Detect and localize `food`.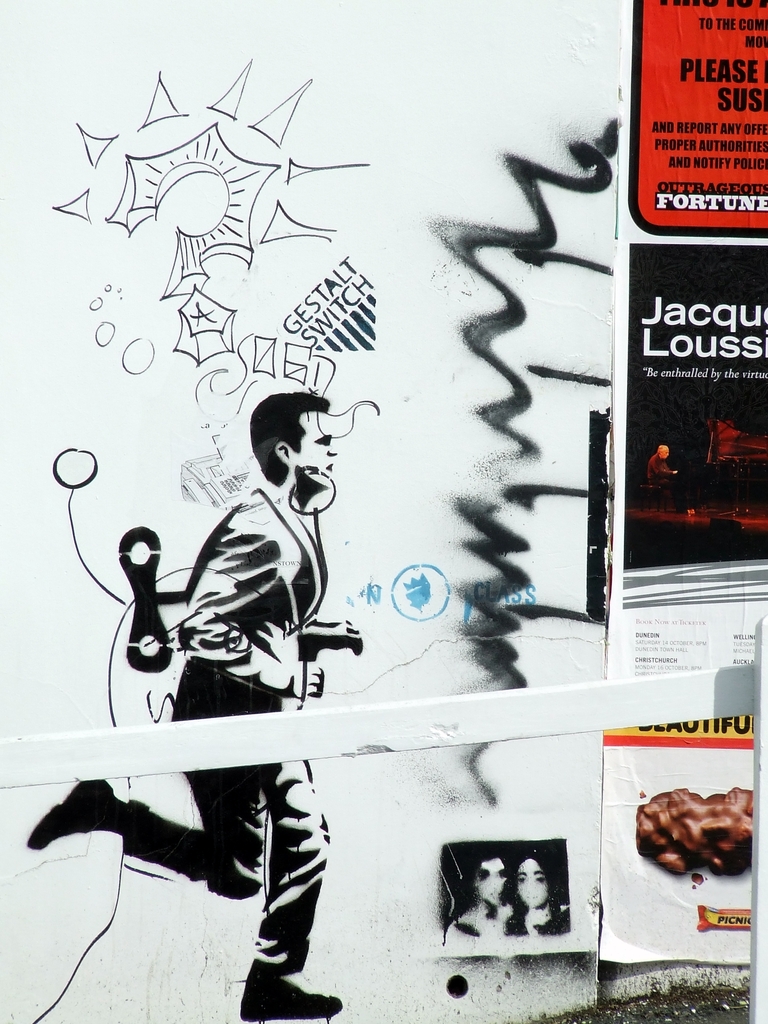
Localized at Rect(642, 794, 756, 884).
